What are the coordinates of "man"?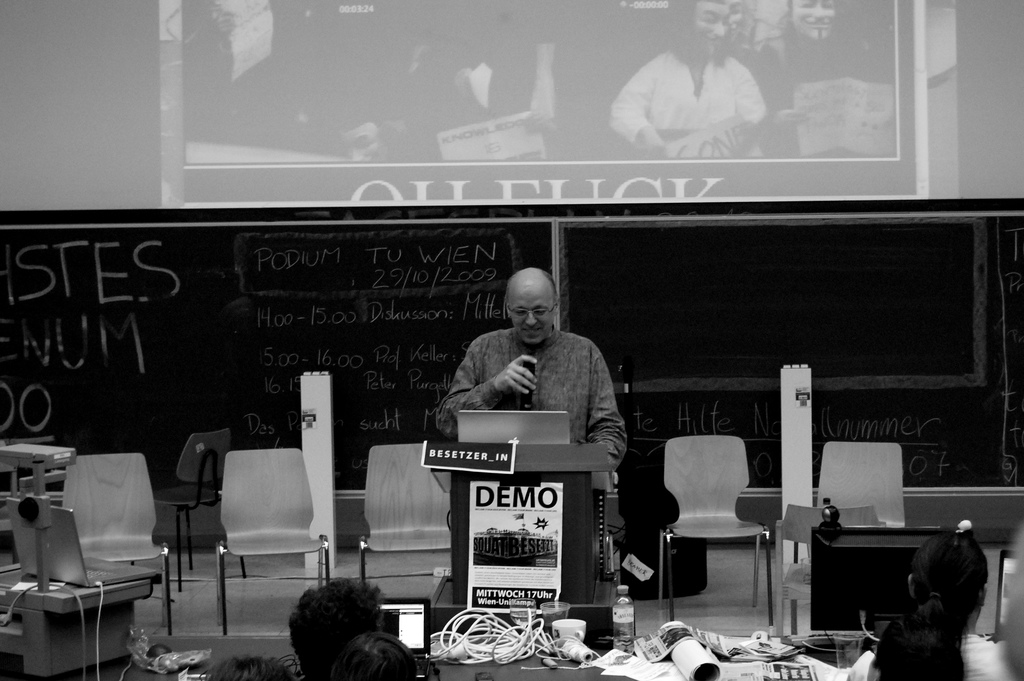
(424,293,626,461).
